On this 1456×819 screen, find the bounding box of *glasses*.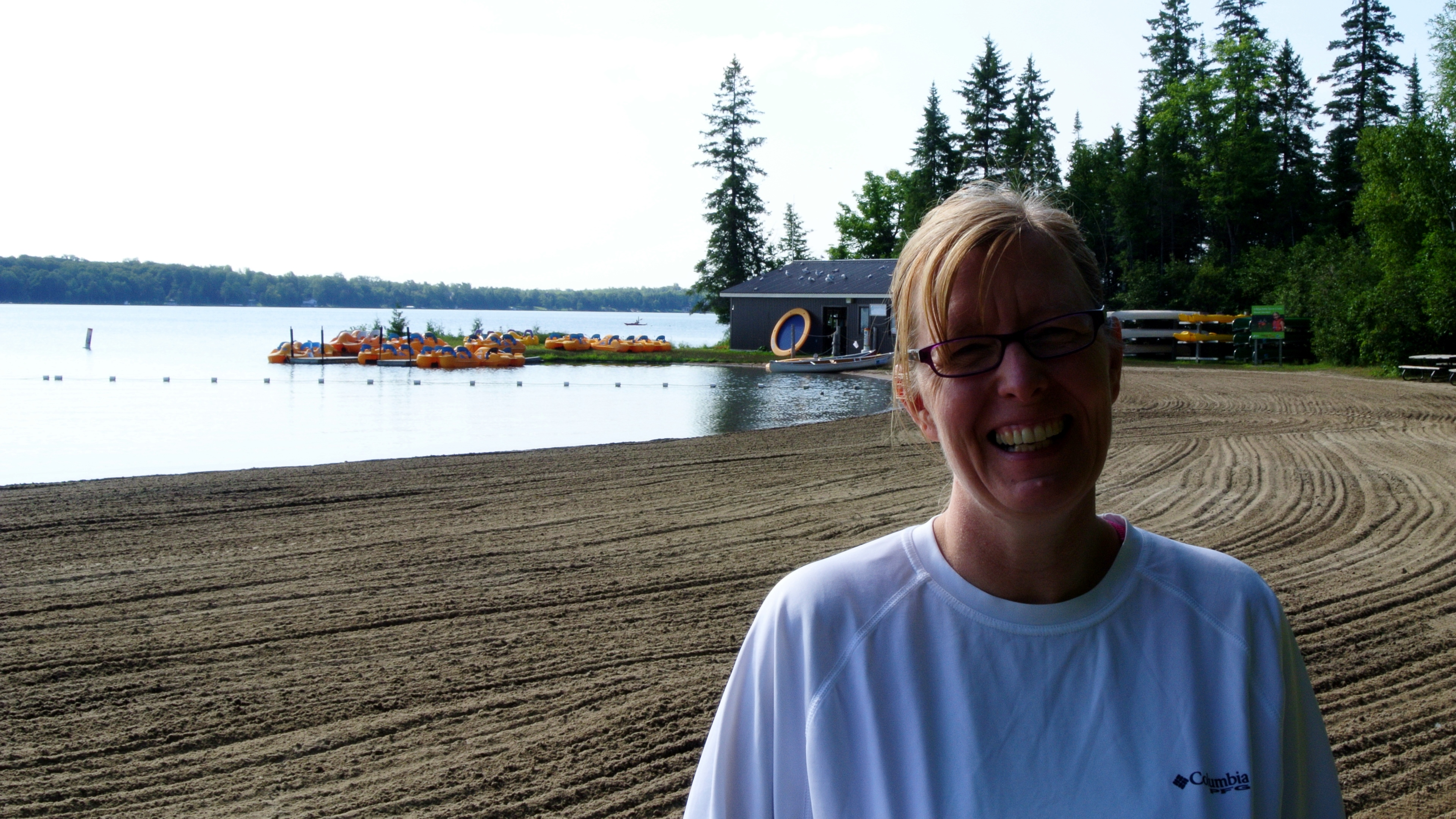
Bounding box: 348 118 425 144.
